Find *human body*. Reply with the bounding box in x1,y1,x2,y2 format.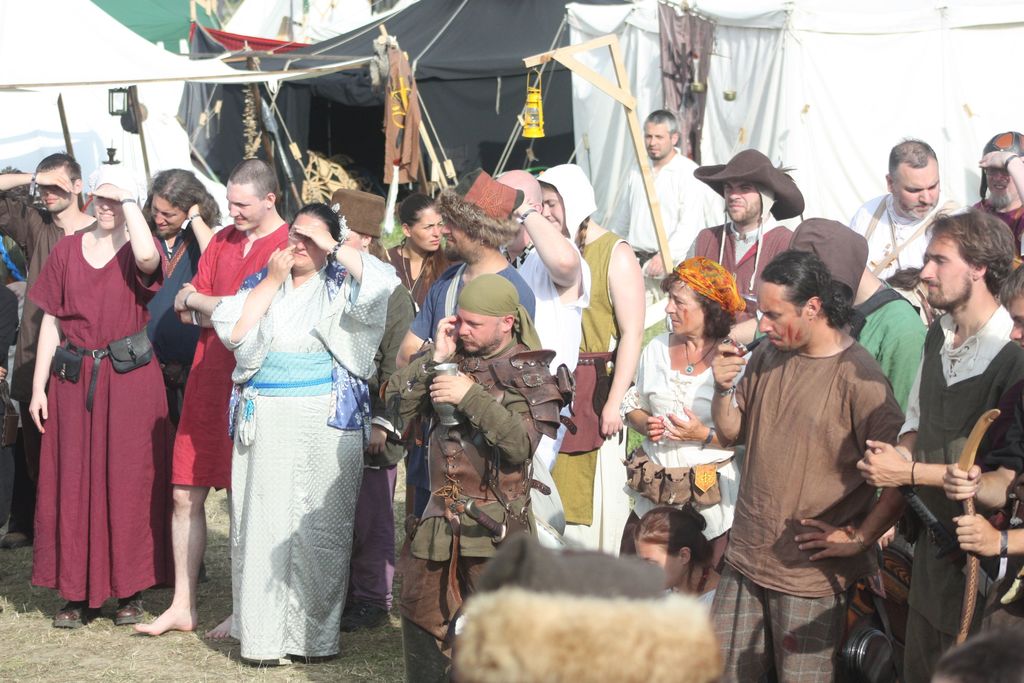
964,131,1023,254.
